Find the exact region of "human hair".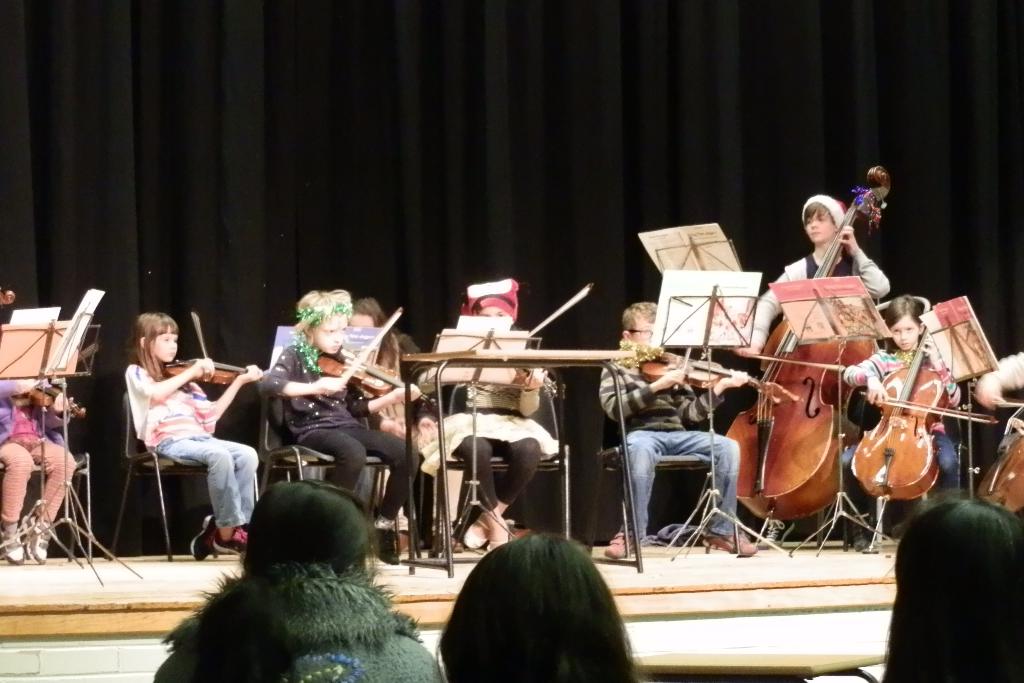
Exact region: BBox(293, 295, 348, 359).
